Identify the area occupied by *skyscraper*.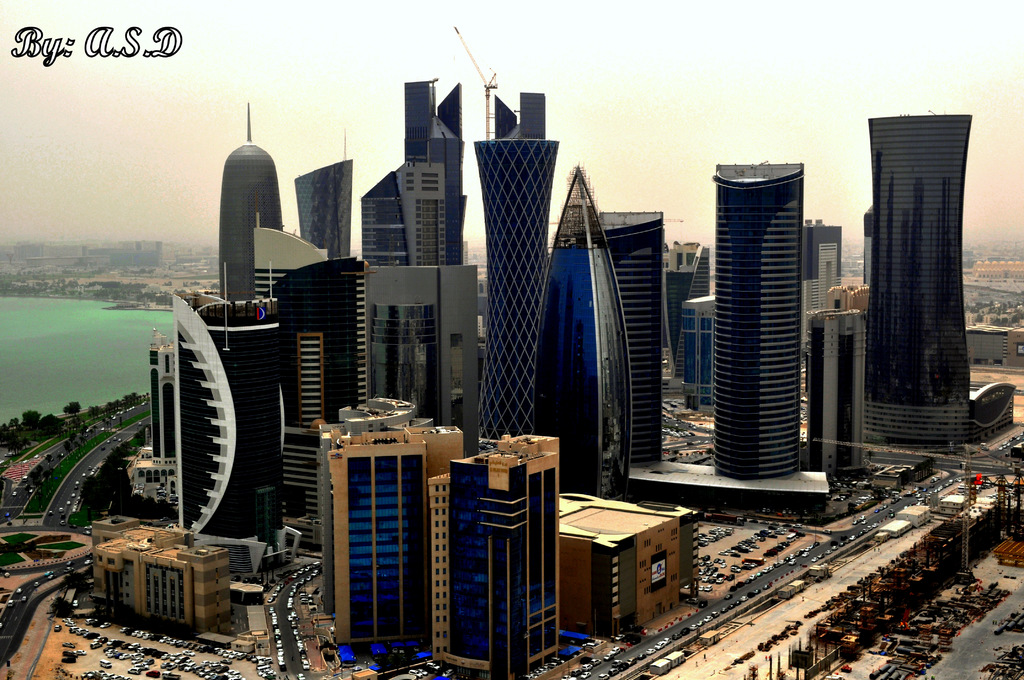
Area: [x1=716, y1=161, x2=801, y2=485].
